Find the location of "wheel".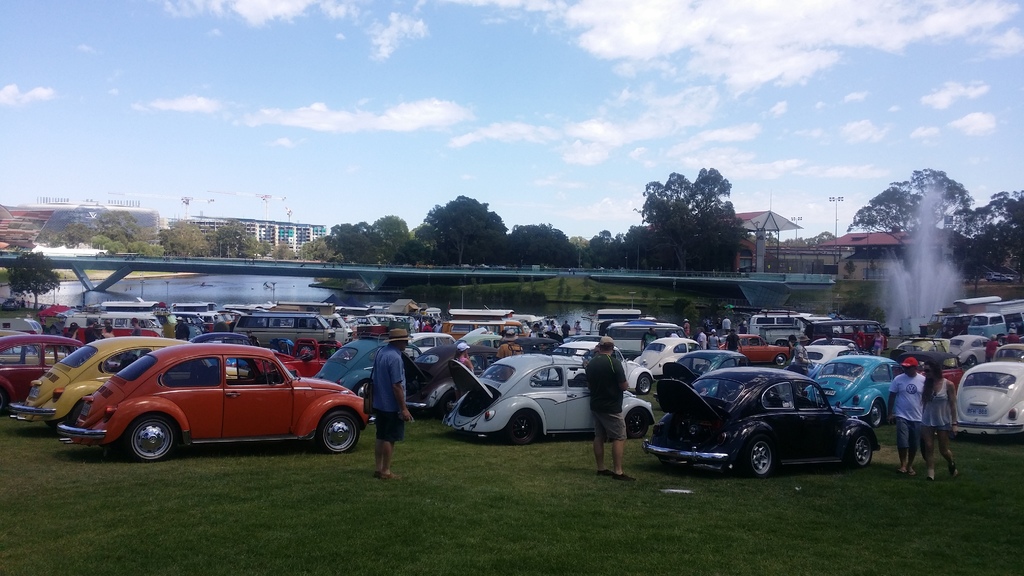
Location: locate(626, 408, 648, 438).
